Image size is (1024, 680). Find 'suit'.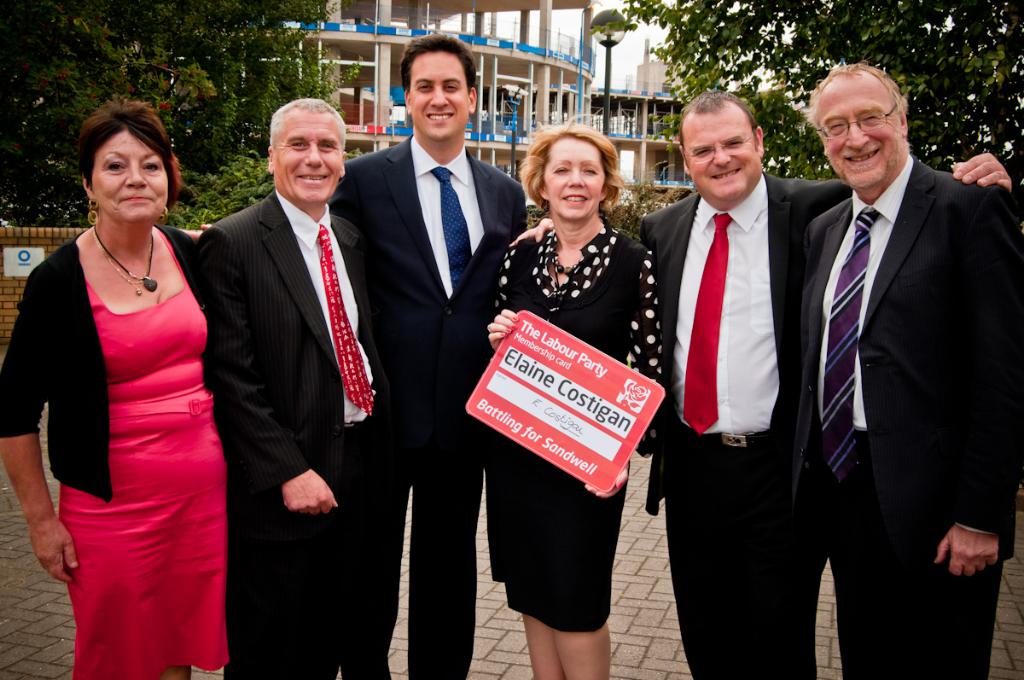
<box>193,191,391,679</box>.
